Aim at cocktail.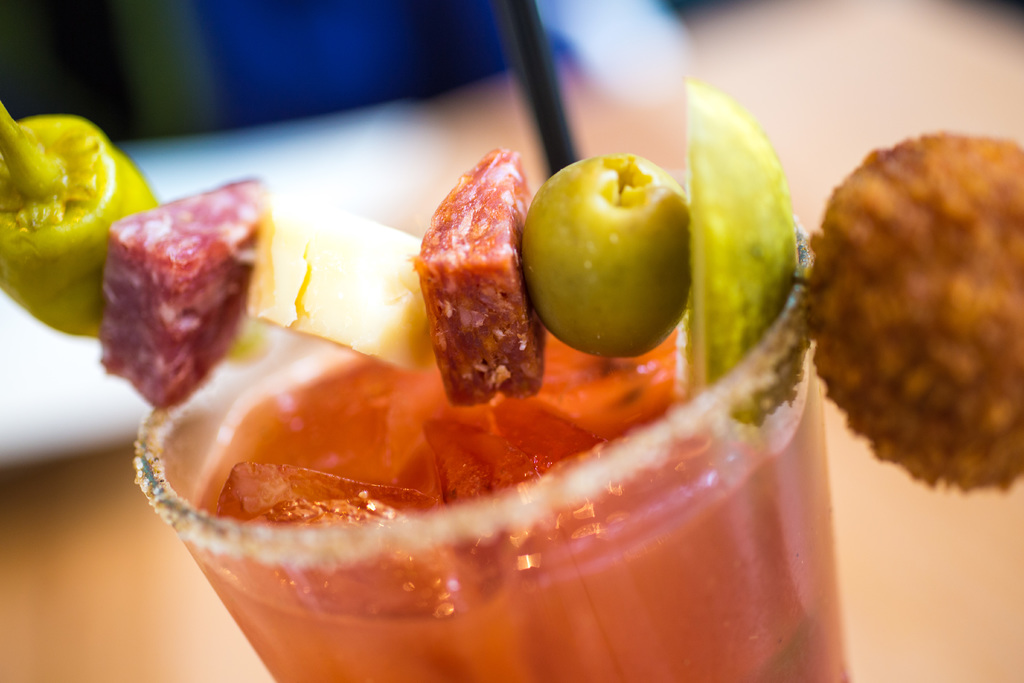
Aimed at crop(0, 0, 1023, 682).
